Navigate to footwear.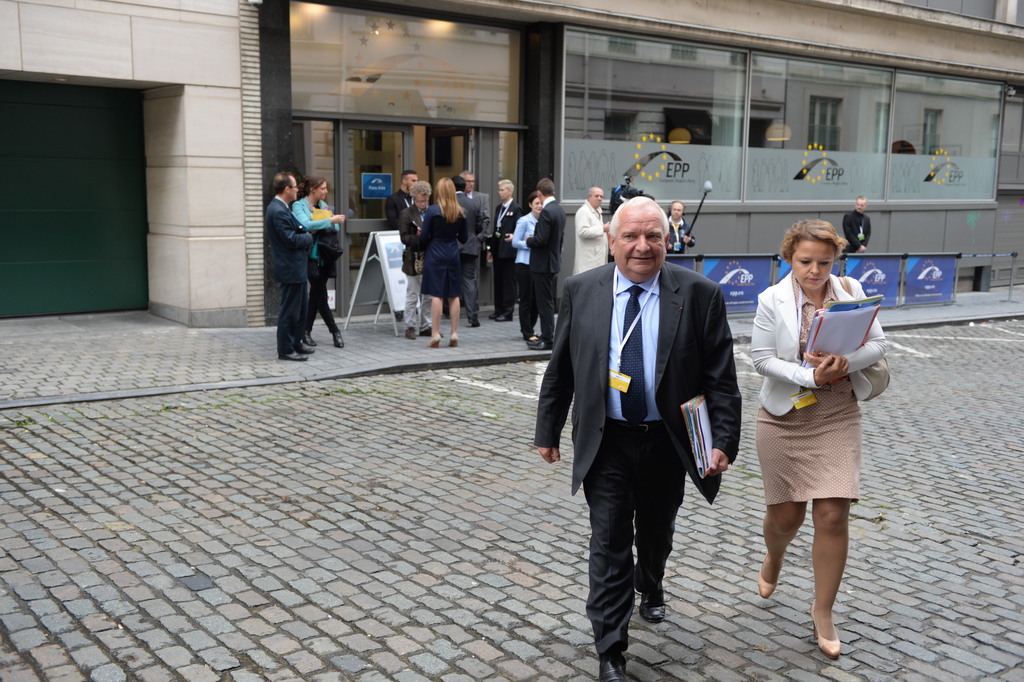
Navigation target: 420 326 441 338.
